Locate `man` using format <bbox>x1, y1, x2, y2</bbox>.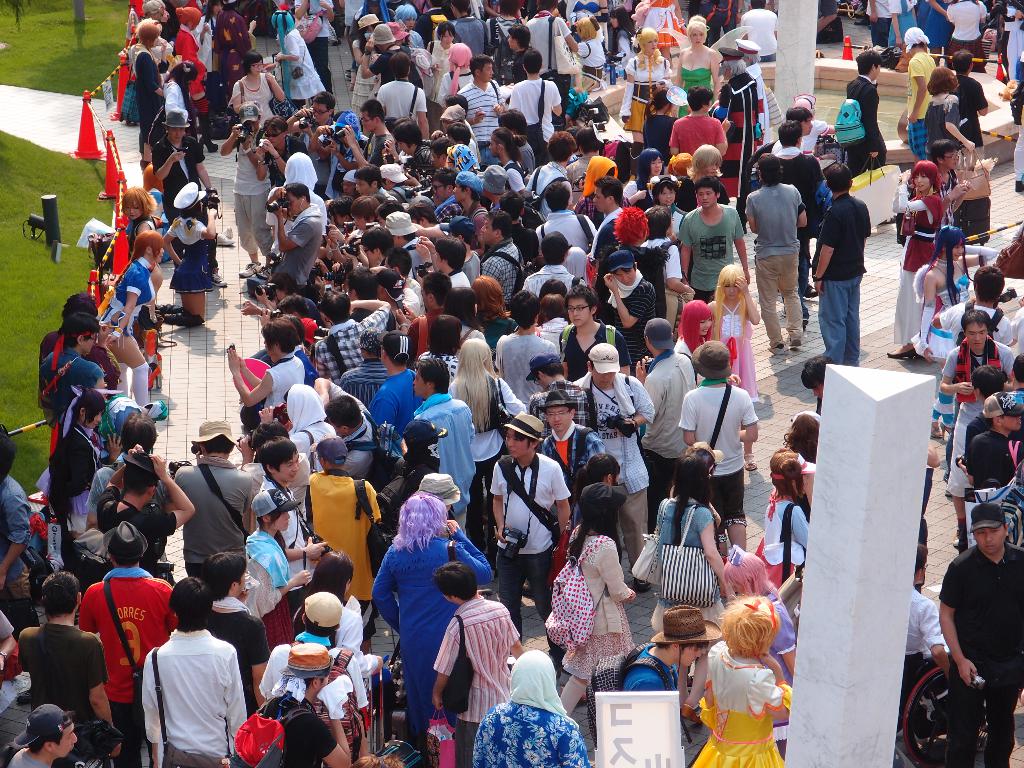
<bbox>268, 183, 327, 296</bbox>.
